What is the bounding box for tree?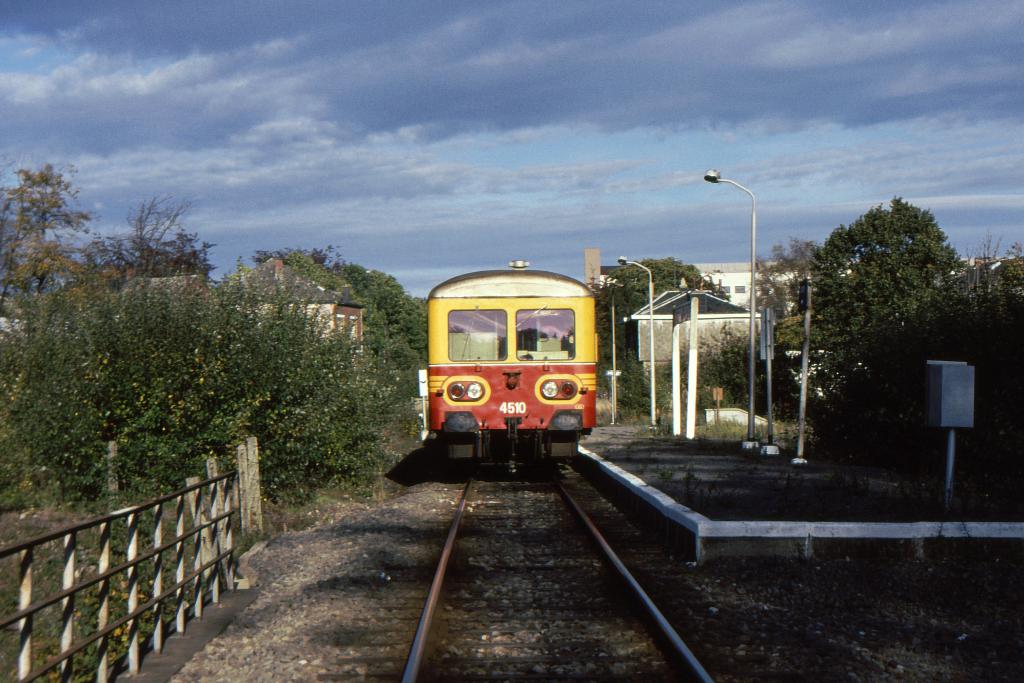
box=[0, 161, 80, 336].
